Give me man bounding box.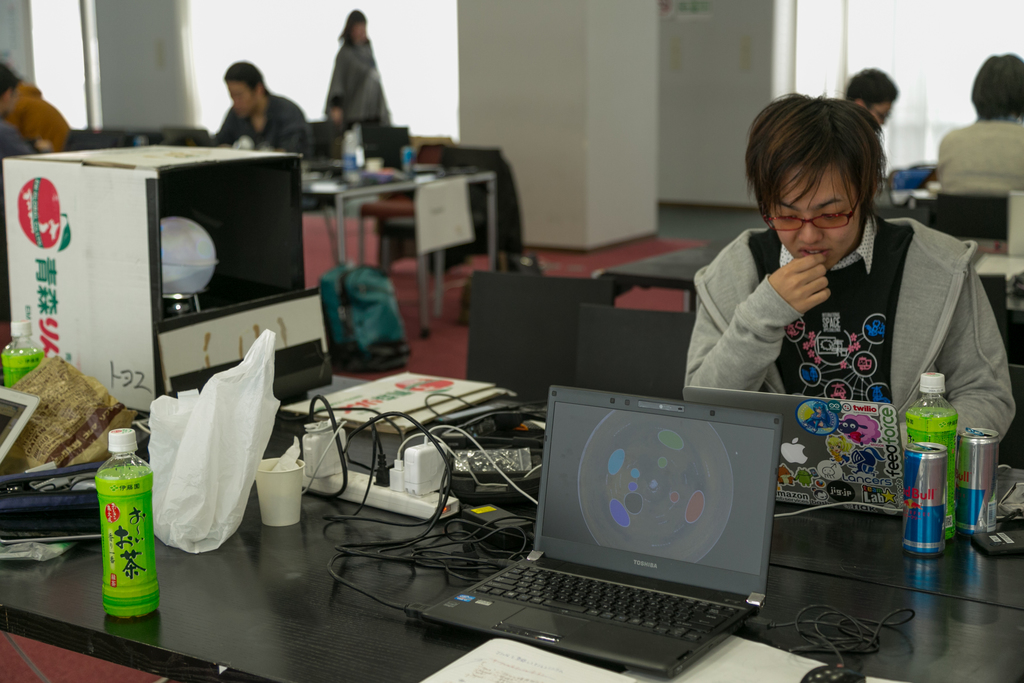
[191, 60, 319, 181].
